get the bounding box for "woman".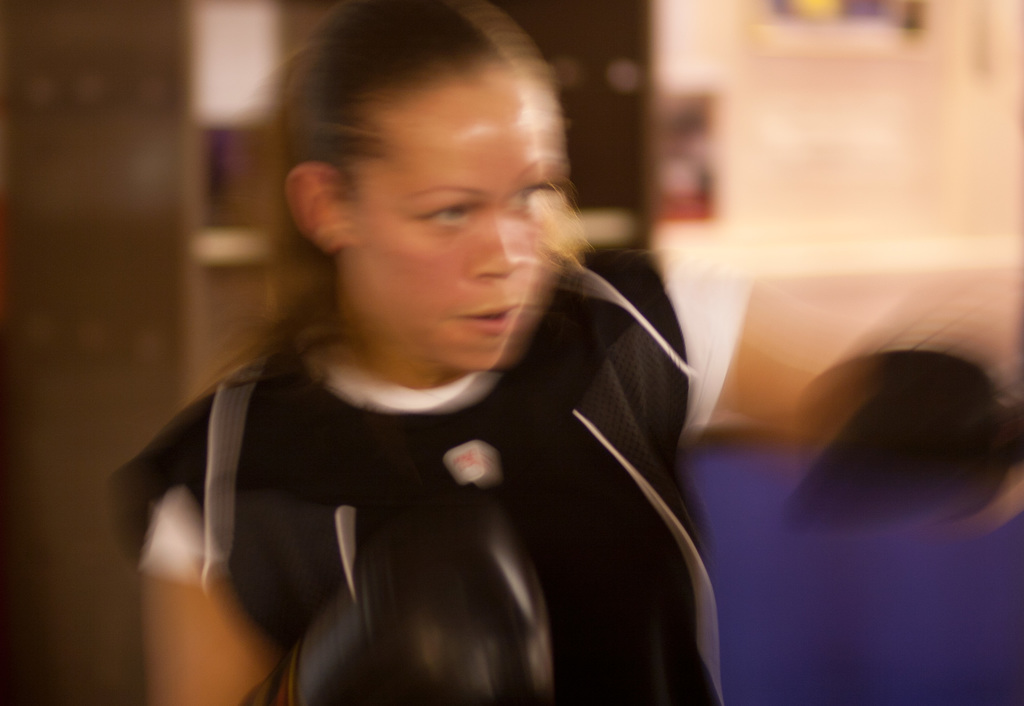
bbox(104, 0, 724, 705).
